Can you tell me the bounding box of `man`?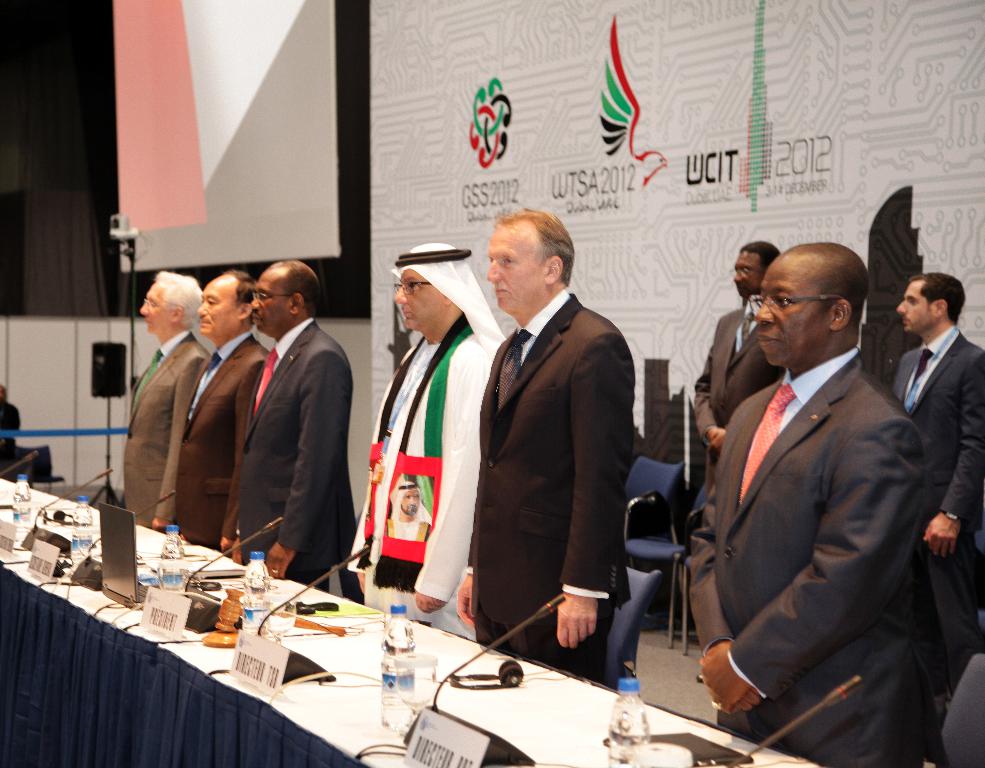
box=[119, 263, 217, 538].
